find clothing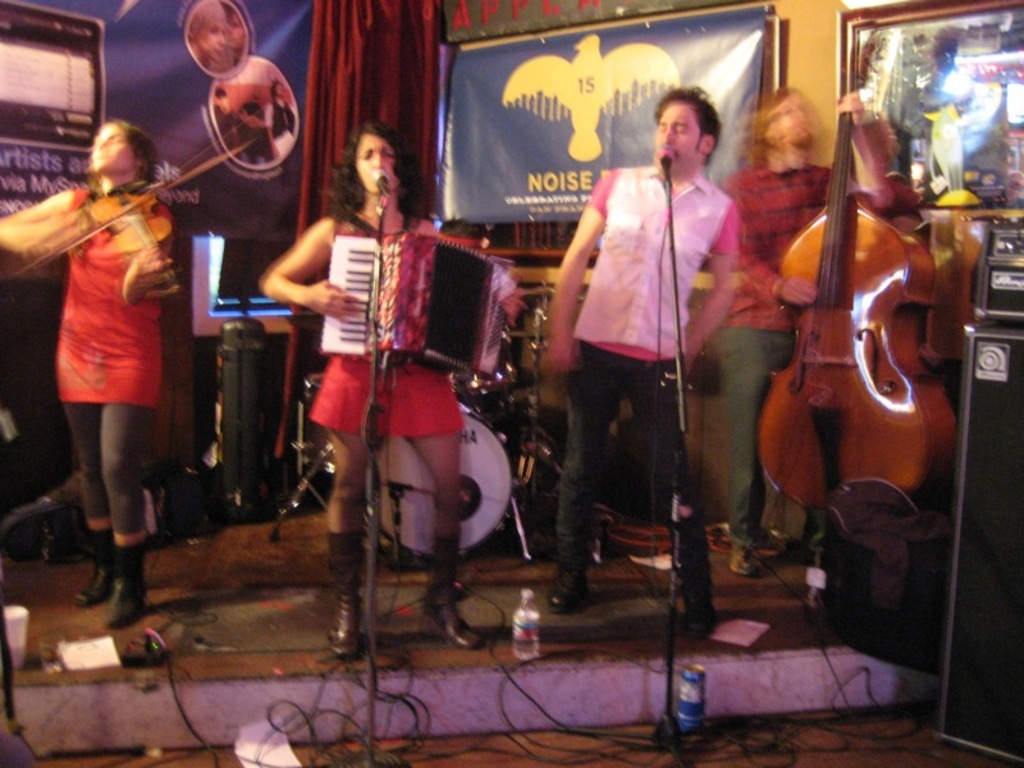
bbox=[558, 120, 735, 544]
